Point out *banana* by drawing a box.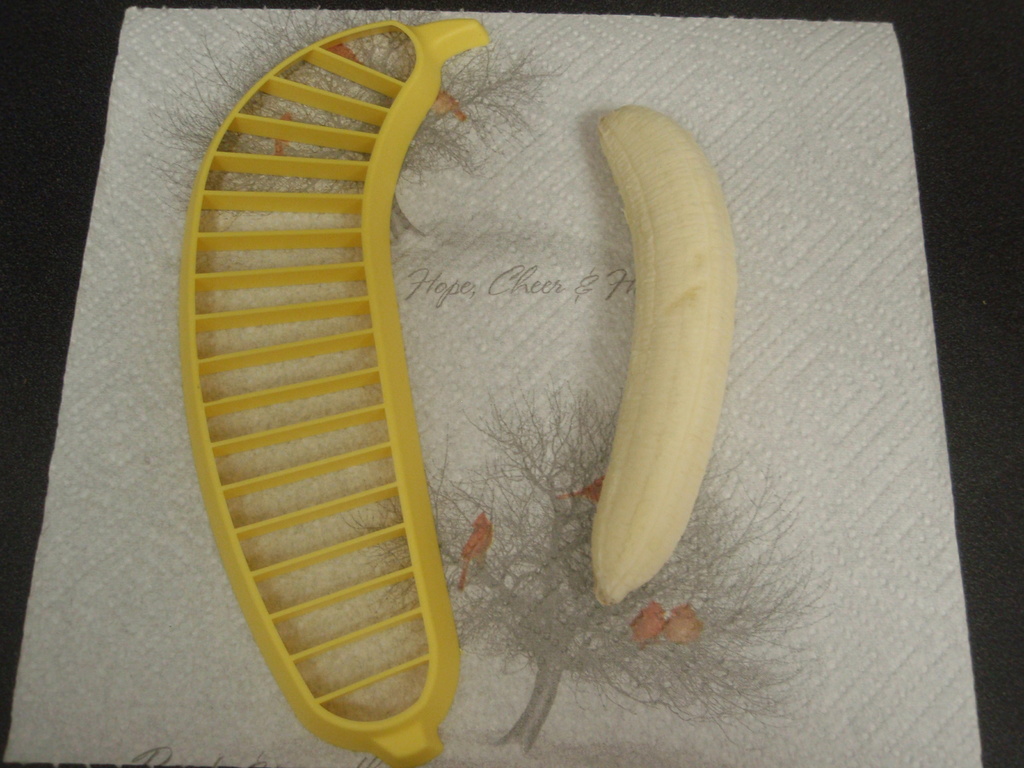
Rect(588, 103, 735, 607).
